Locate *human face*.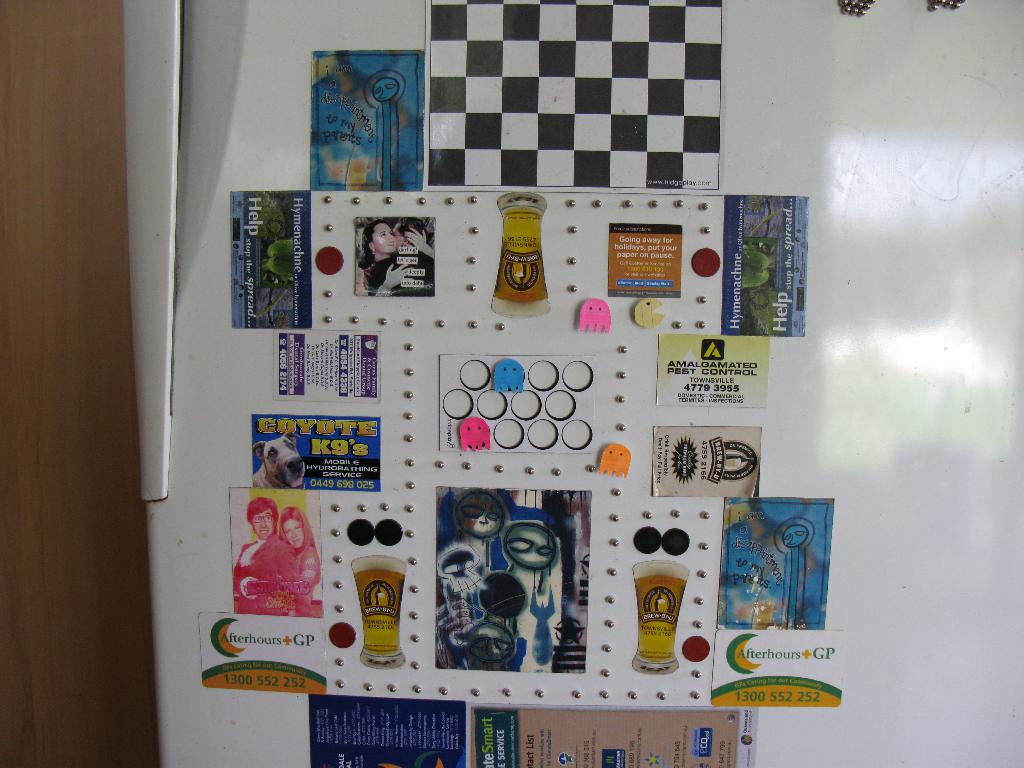
Bounding box: BBox(255, 513, 270, 536).
